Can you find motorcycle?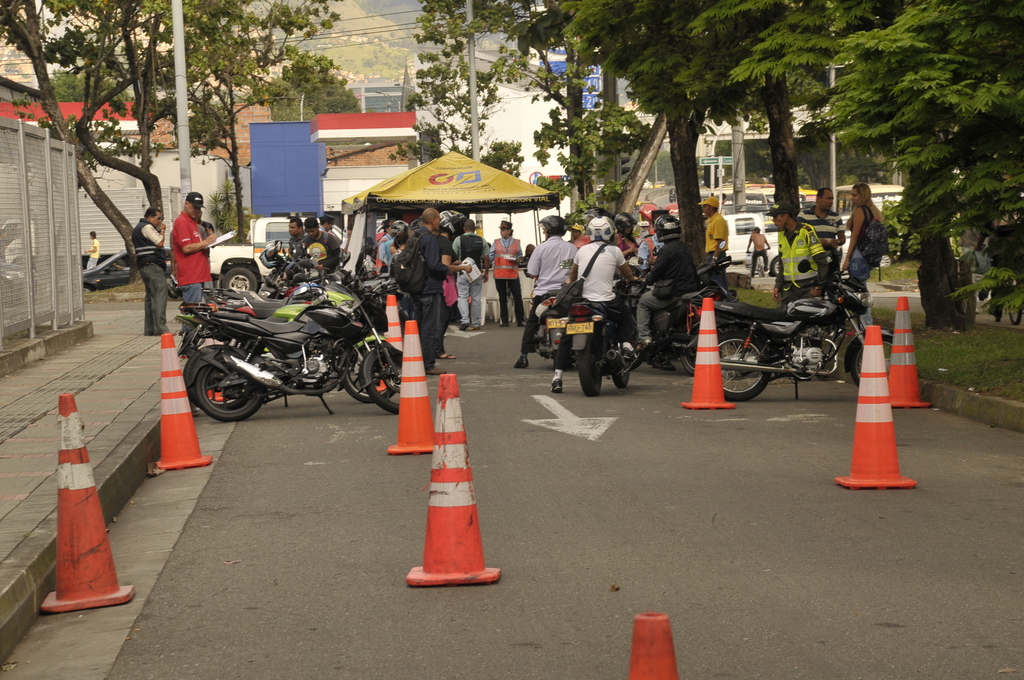
Yes, bounding box: (left=530, top=279, right=572, bottom=361).
